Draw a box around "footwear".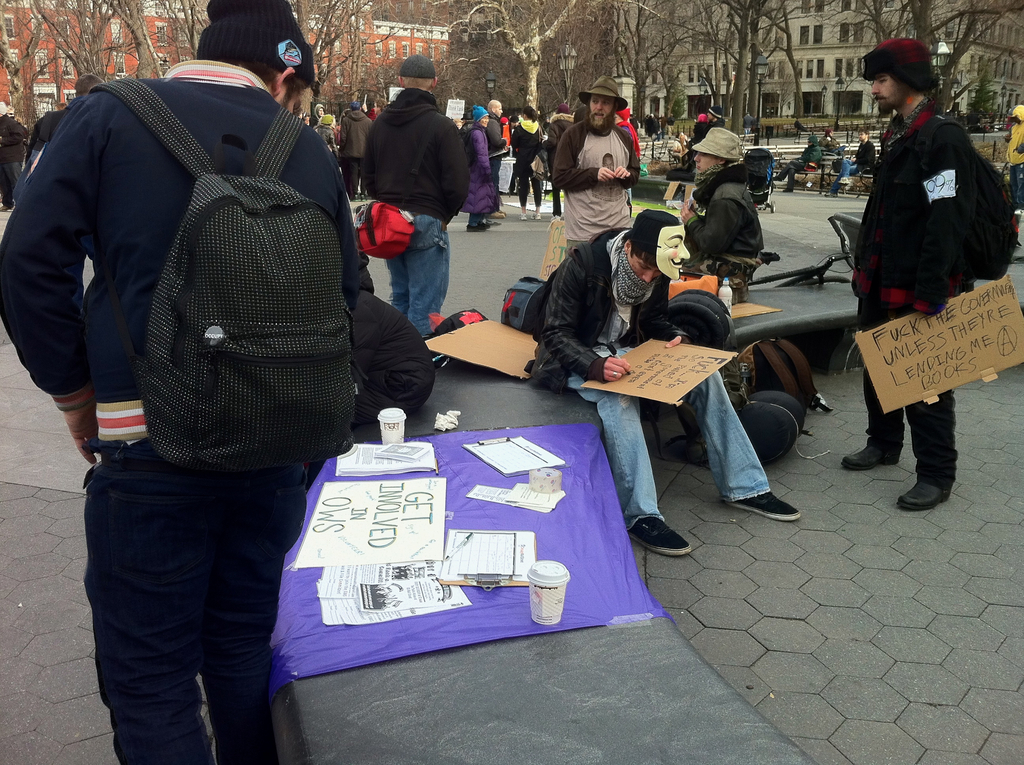
[left=495, top=211, right=506, bottom=218].
